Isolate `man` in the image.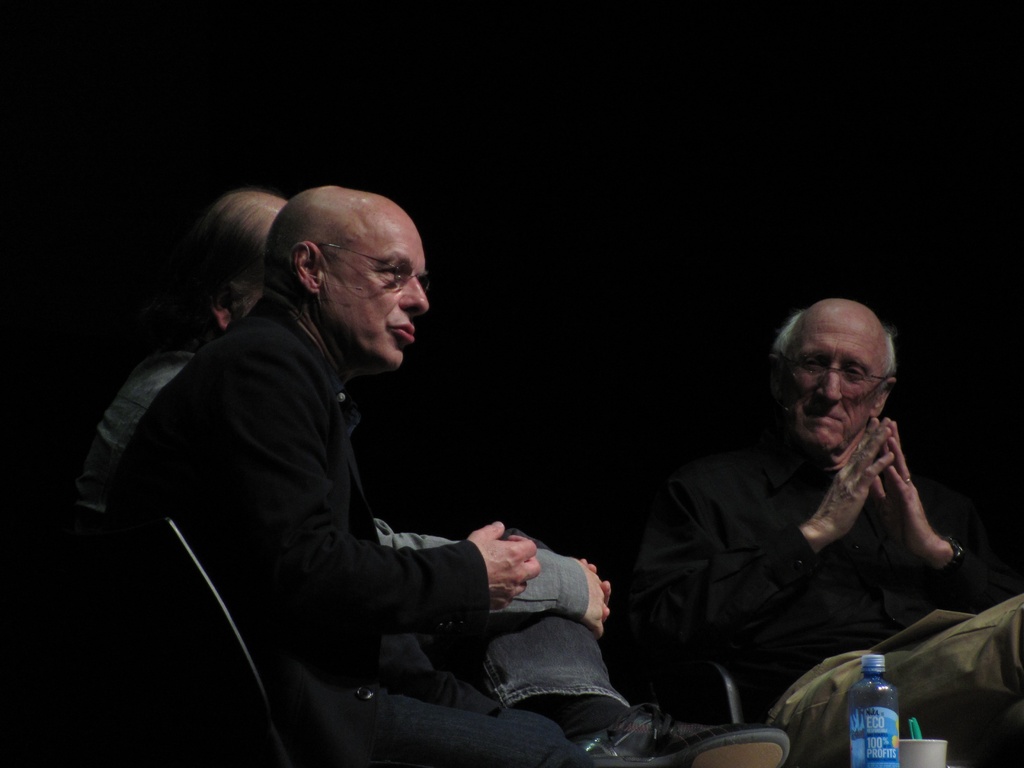
Isolated region: x1=74 y1=147 x2=559 y2=767.
